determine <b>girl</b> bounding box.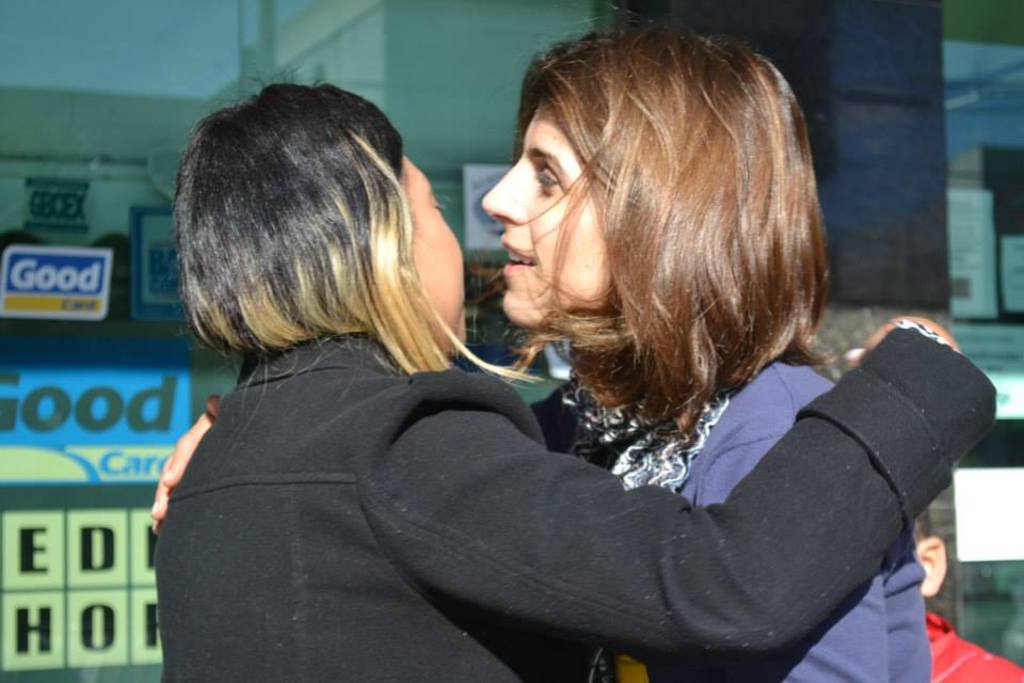
Determined: box=[484, 26, 931, 682].
